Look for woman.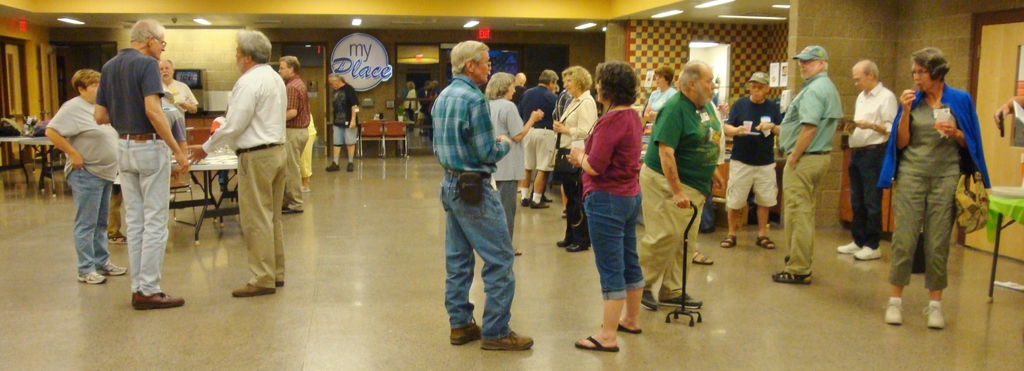
Found: <bbox>572, 58, 661, 342</bbox>.
